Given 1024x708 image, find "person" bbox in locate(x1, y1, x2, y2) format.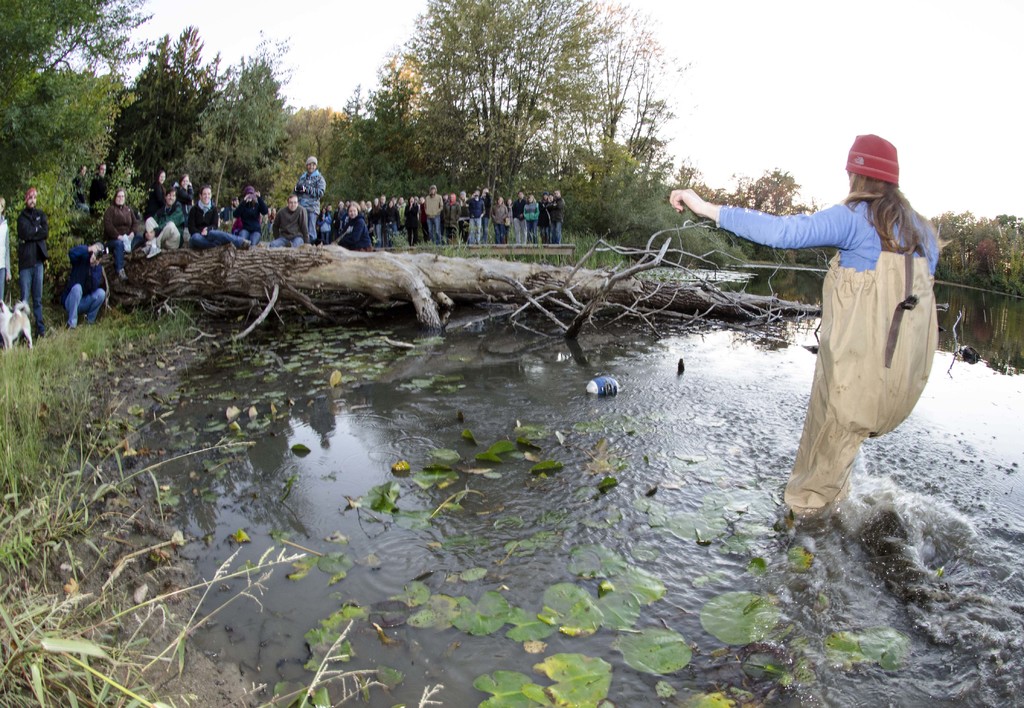
locate(149, 167, 173, 213).
